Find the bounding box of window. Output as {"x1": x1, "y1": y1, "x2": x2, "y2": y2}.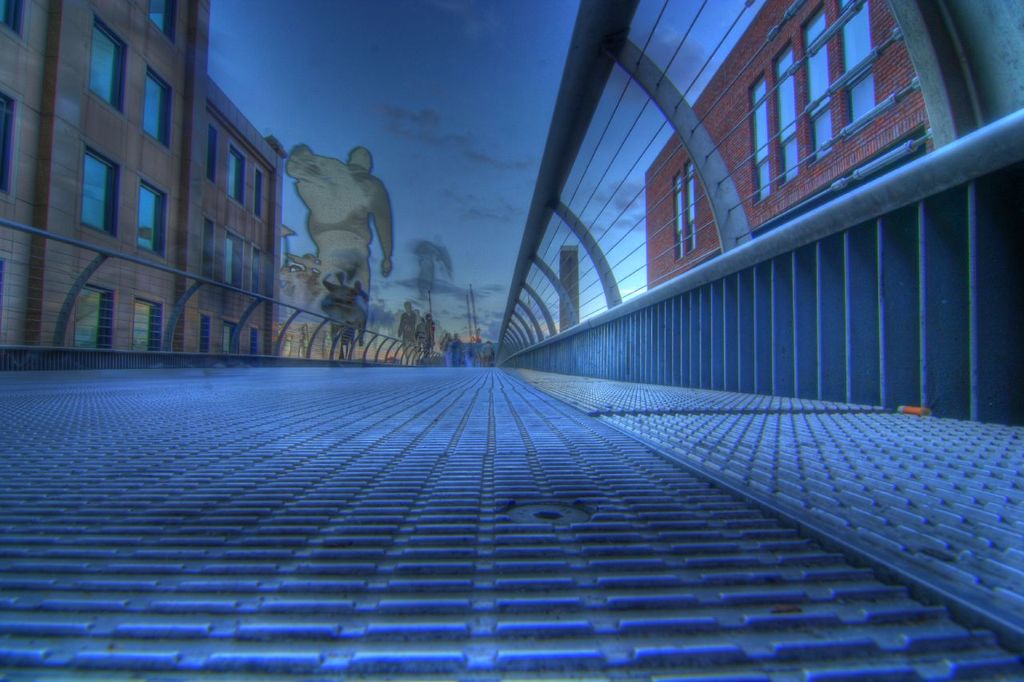
{"x1": 0, "y1": 2, "x2": 22, "y2": 45}.
